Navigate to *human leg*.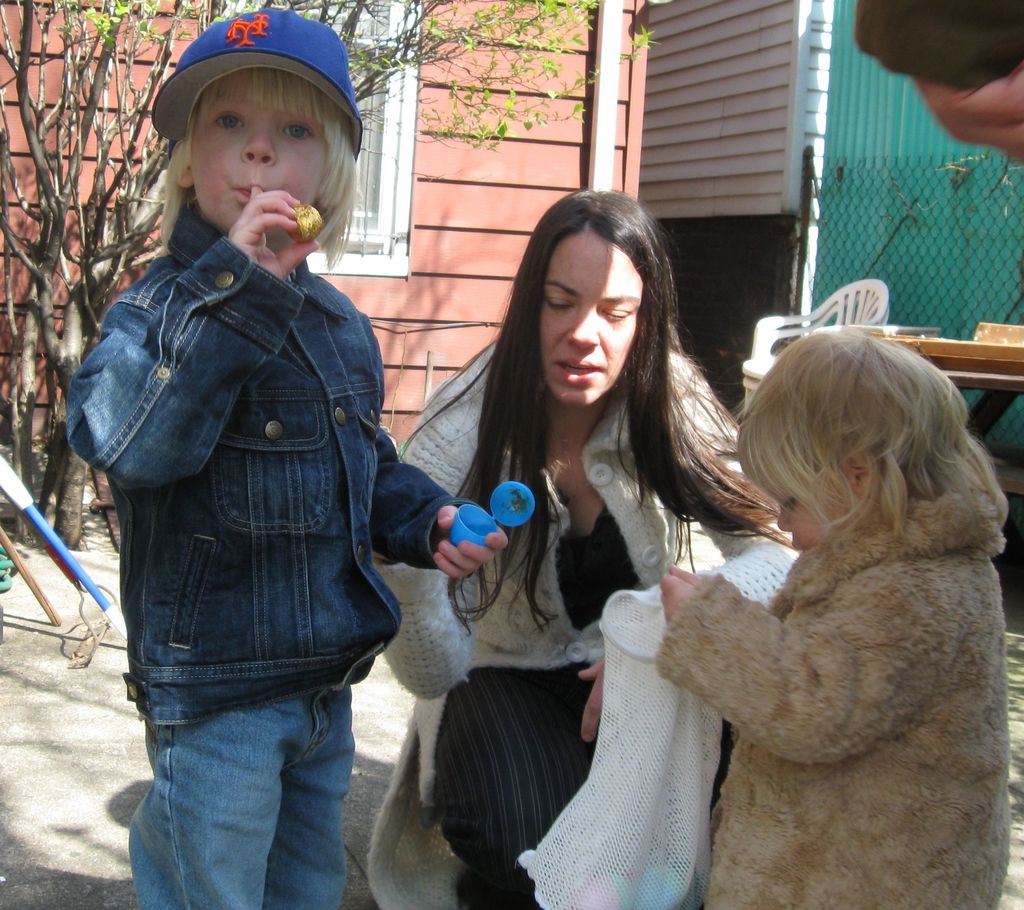
Navigation target: (436,666,593,907).
